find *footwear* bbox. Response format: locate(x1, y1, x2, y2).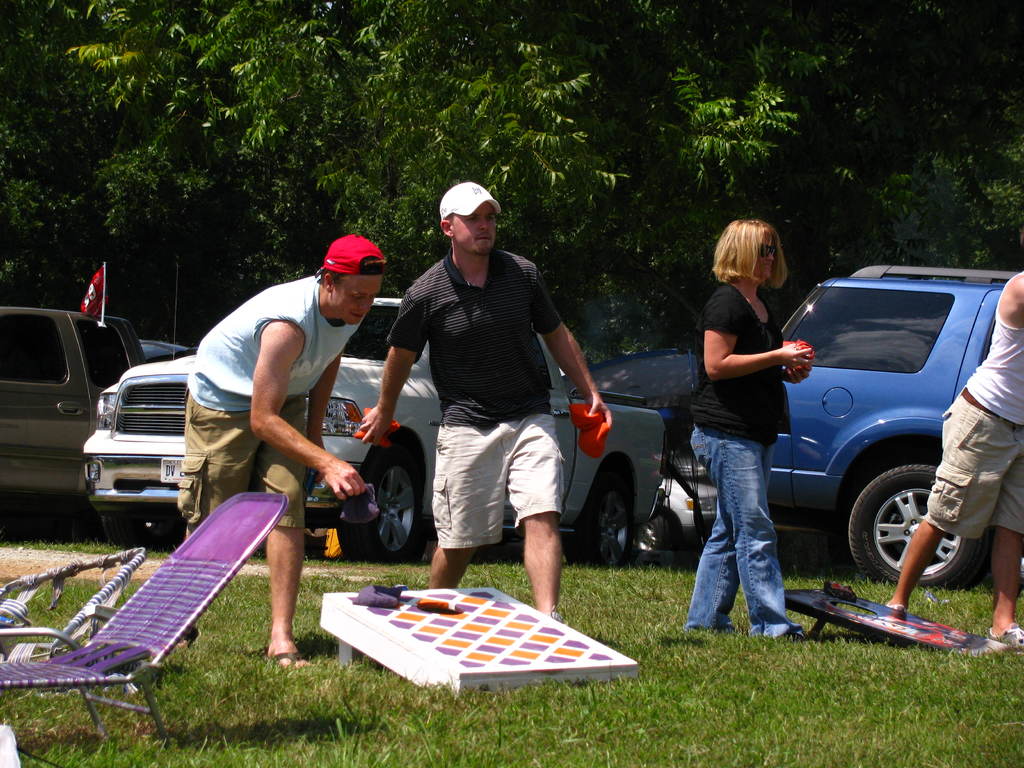
locate(979, 623, 1023, 656).
